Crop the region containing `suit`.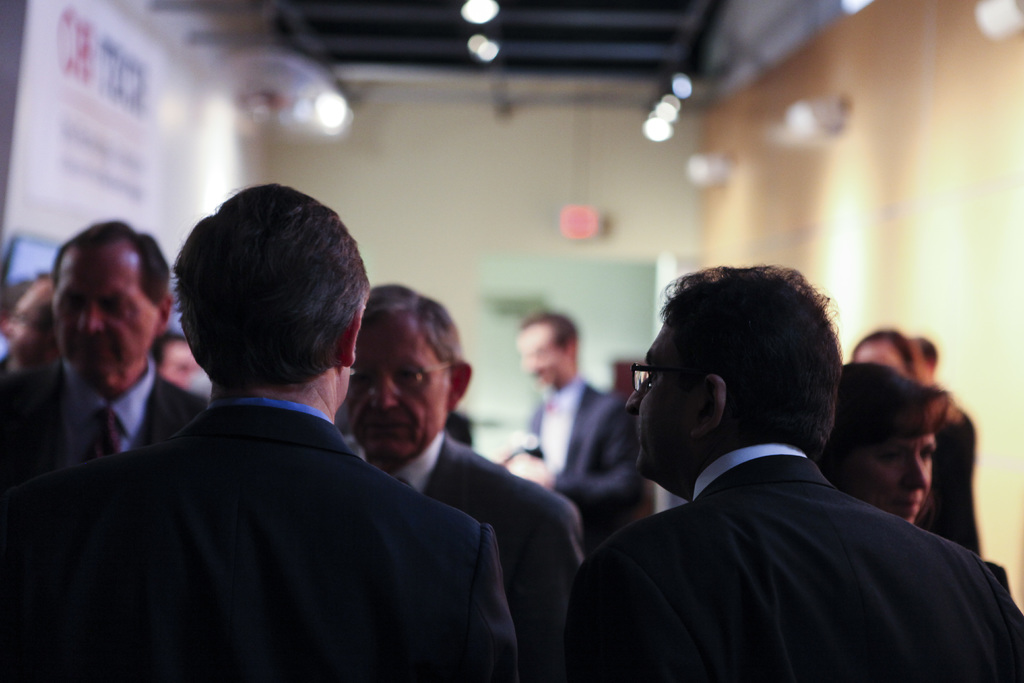
Crop region: [left=353, top=431, right=588, bottom=682].
